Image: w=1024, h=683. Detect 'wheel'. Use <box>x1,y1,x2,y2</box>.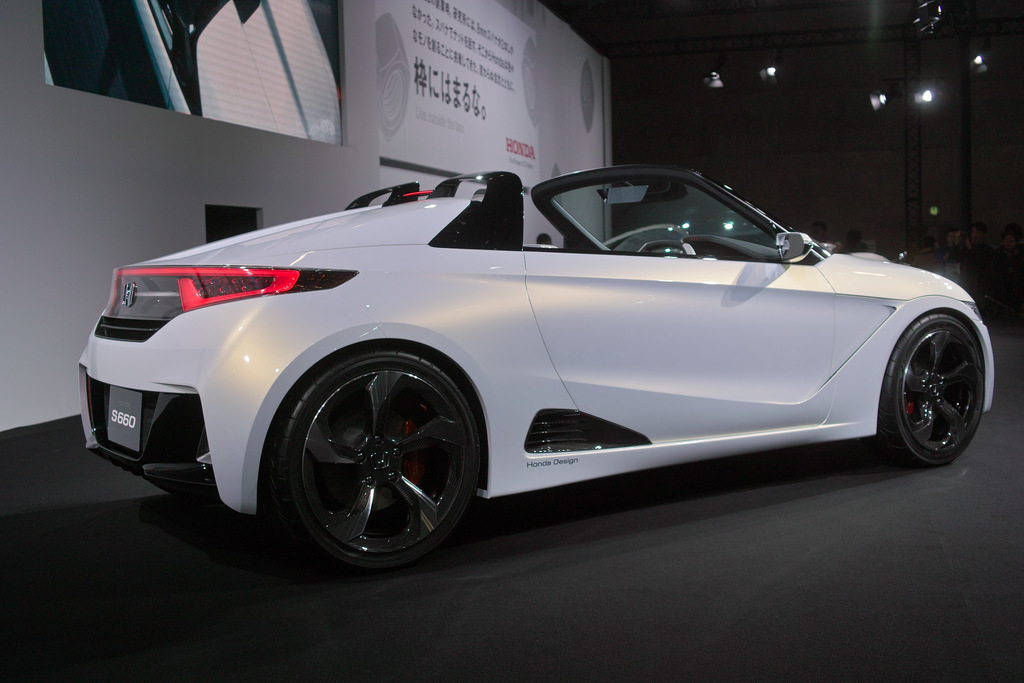
<box>264,358,482,566</box>.
